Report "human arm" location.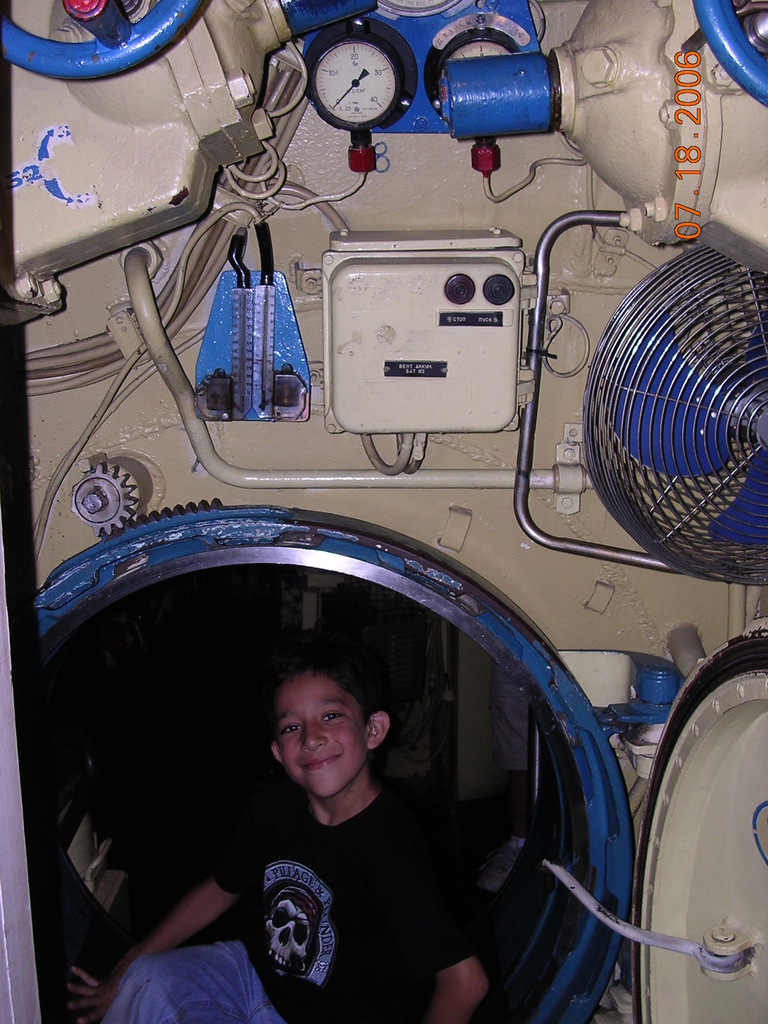
Report: {"x1": 115, "y1": 839, "x2": 260, "y2": 1023}.
